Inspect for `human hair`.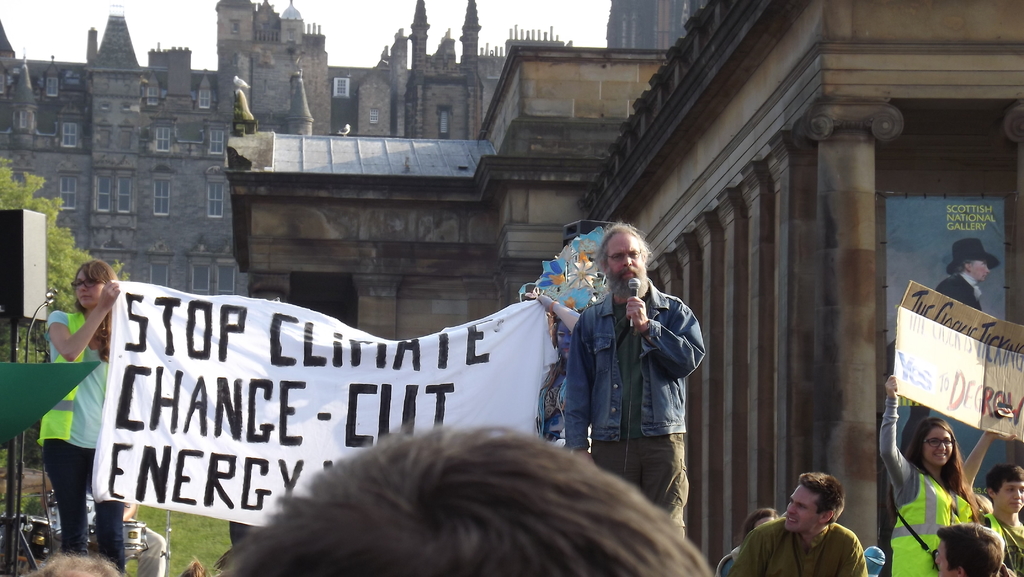
Inspection: bbox=(953, 258, 974, 272).
